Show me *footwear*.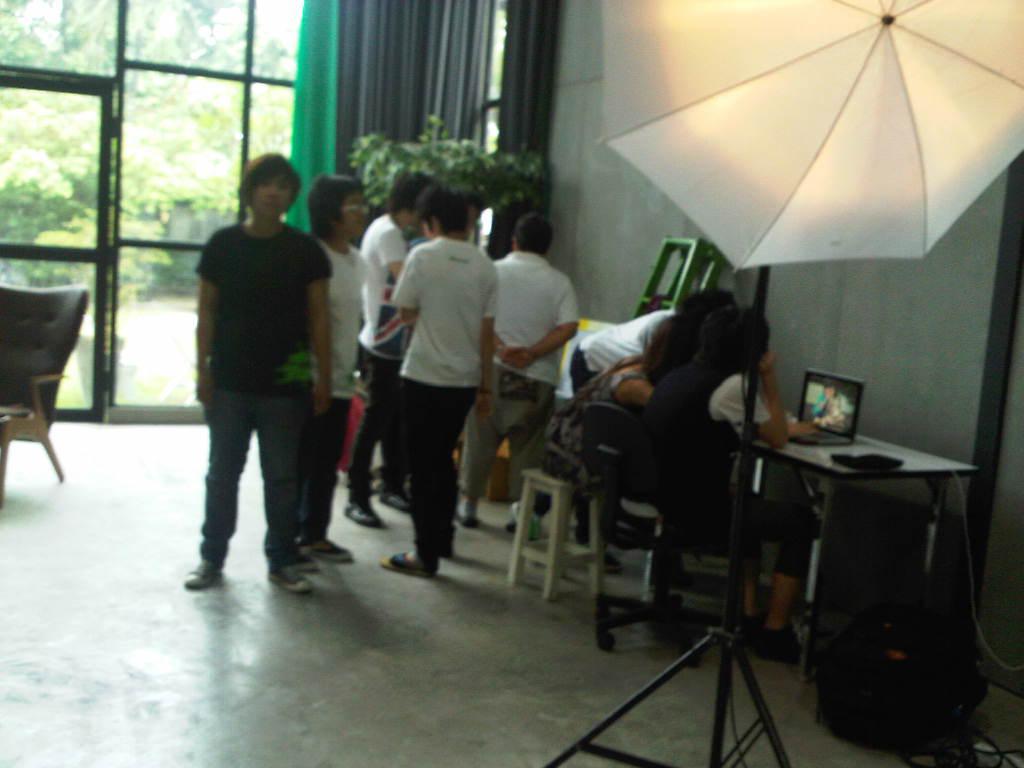
*footwear* is here: 379, 494, 416, 512.
